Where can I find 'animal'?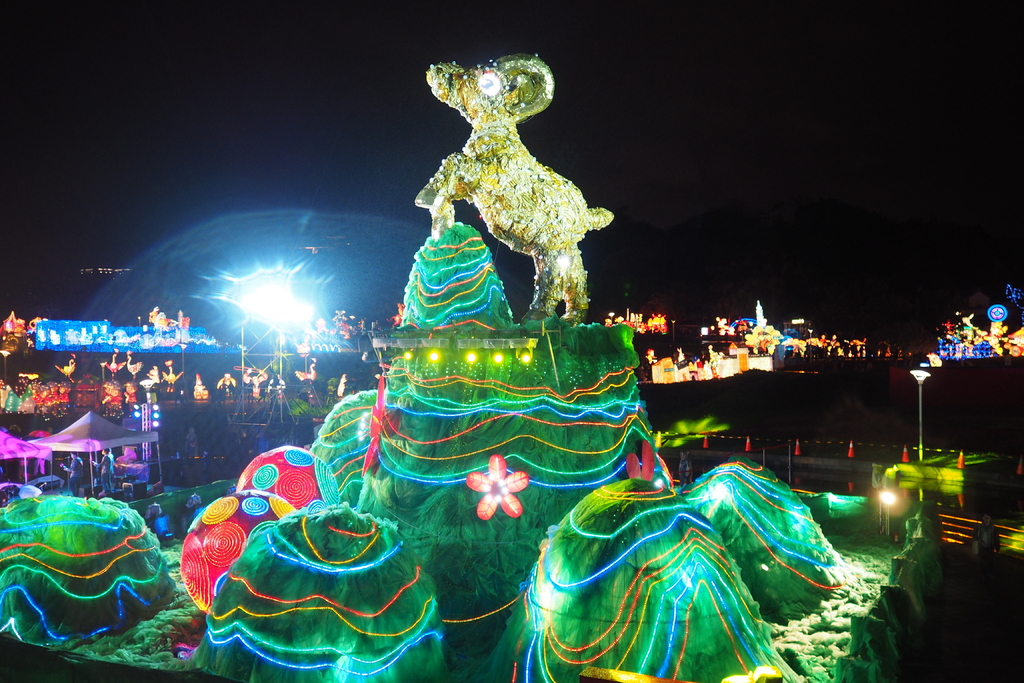
You can find it at [x1=163, y1=365, x2=175, y2=384].
